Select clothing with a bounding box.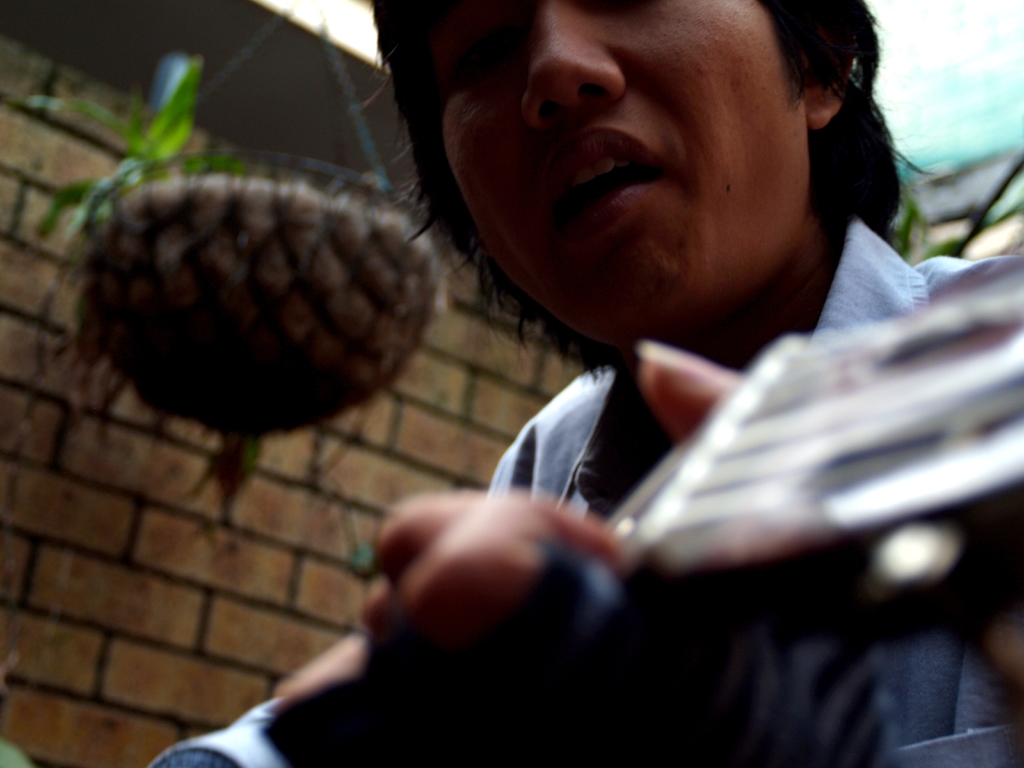
{"x1": 136, "y1": 207, "x2": 1023, "y2": 767}.
